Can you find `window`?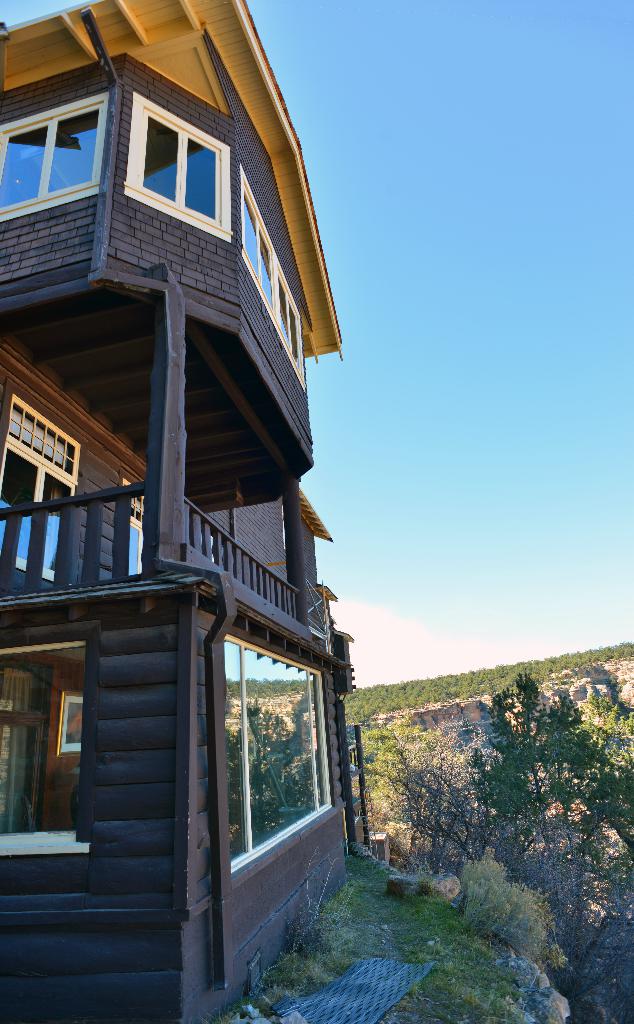
Yes, bounding box: locate(118, 93, 236, 239).
